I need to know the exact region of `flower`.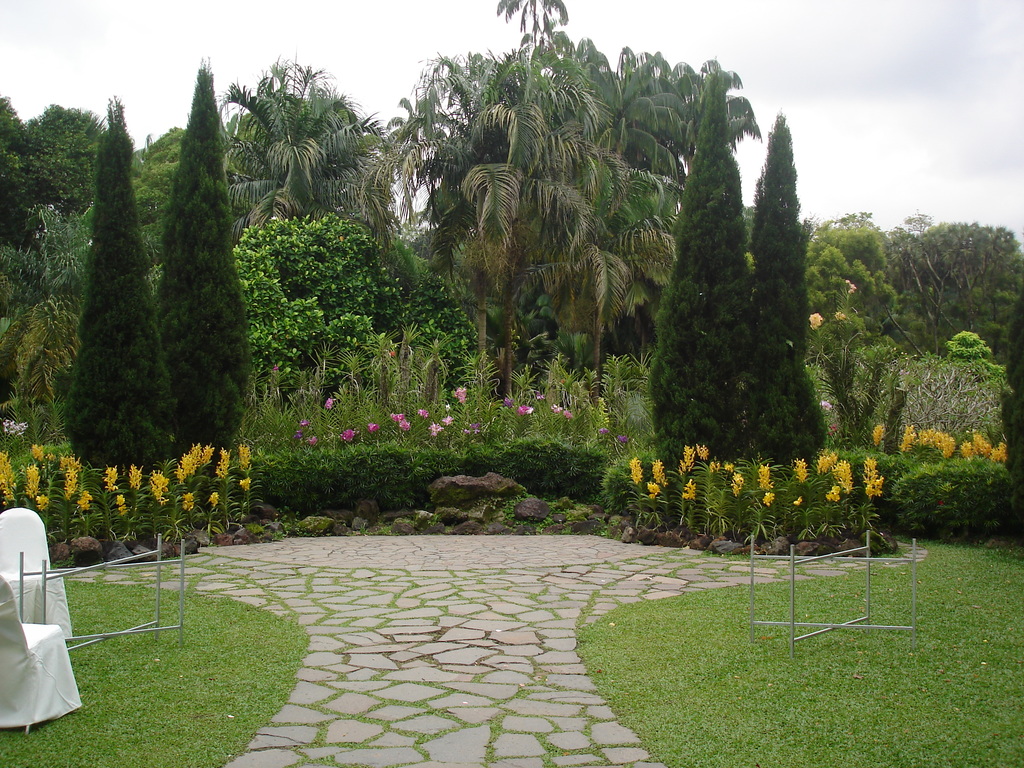
Region: [28,445,43,461].
